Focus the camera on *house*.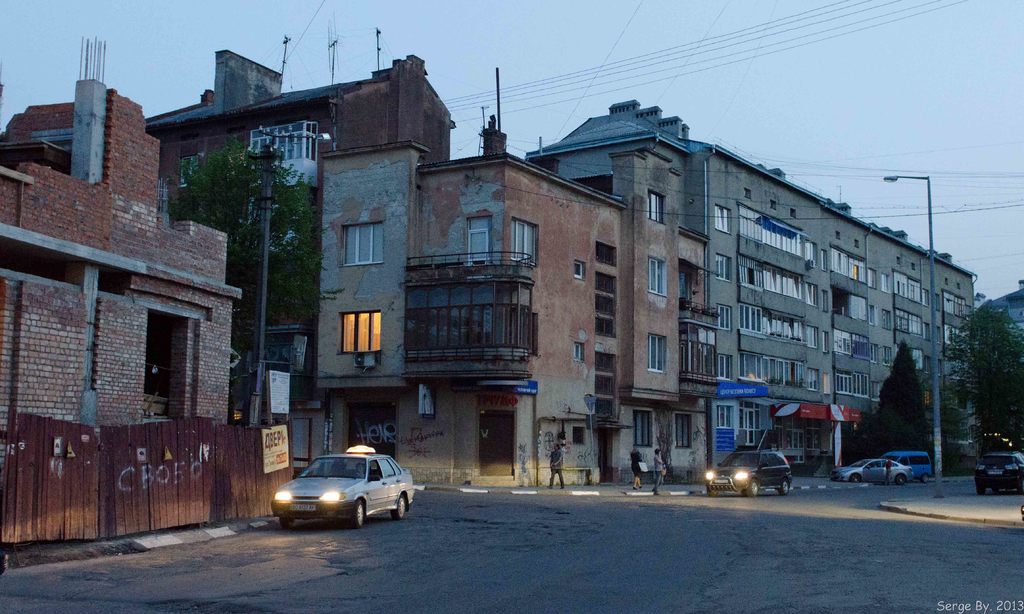
Focus region: [607,134,712,484].
